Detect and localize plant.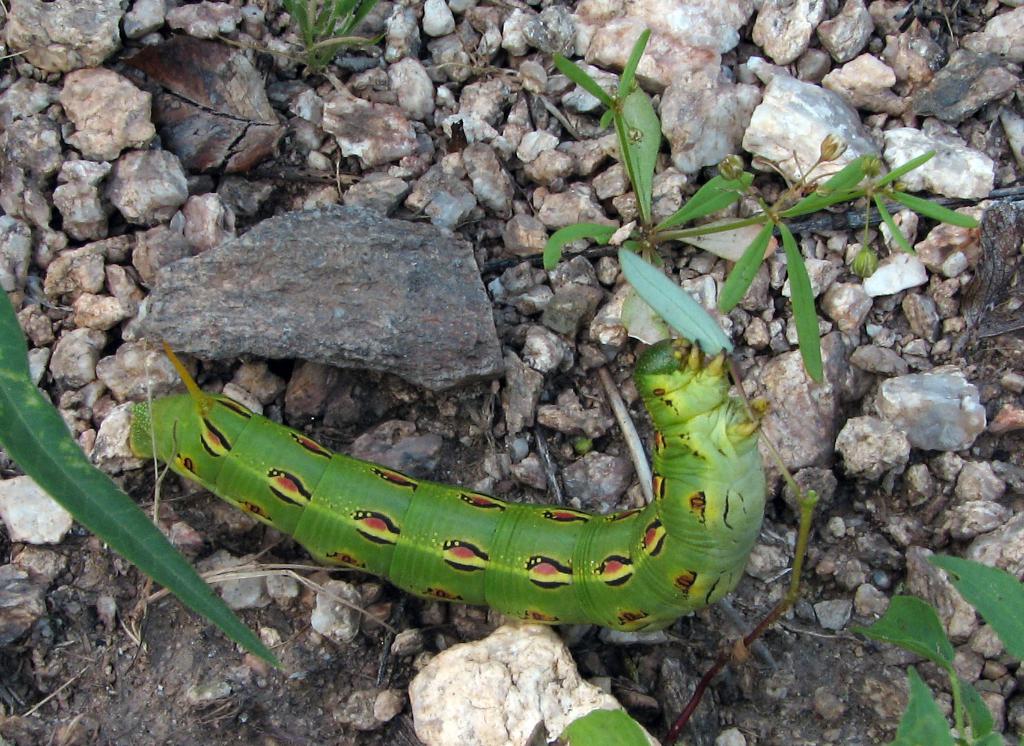
Localized at bbox(193, 0, 396, 95).
